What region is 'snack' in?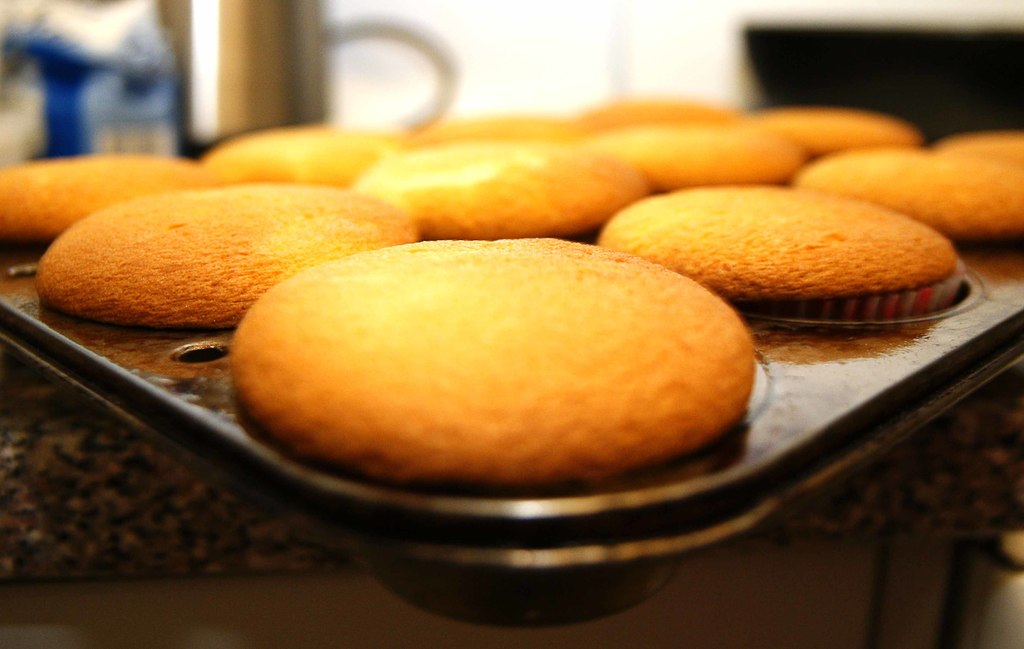
BBox(796, 149, 1023, 243).
